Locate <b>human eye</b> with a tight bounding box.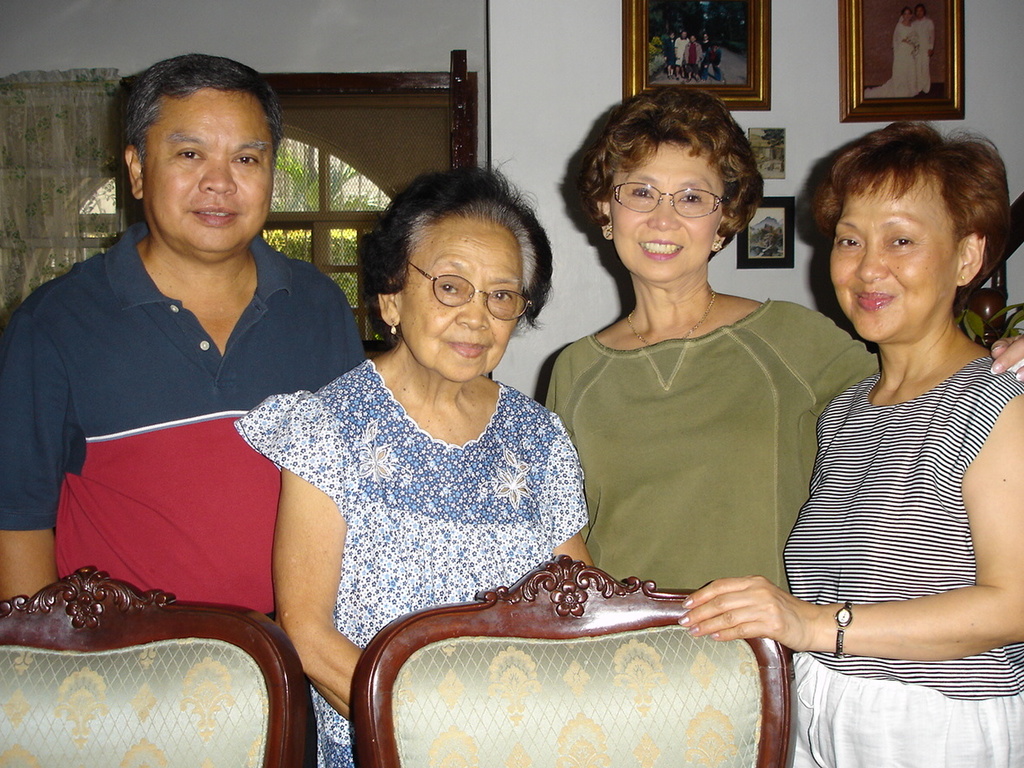
<box>678,190,704,206</box>.
